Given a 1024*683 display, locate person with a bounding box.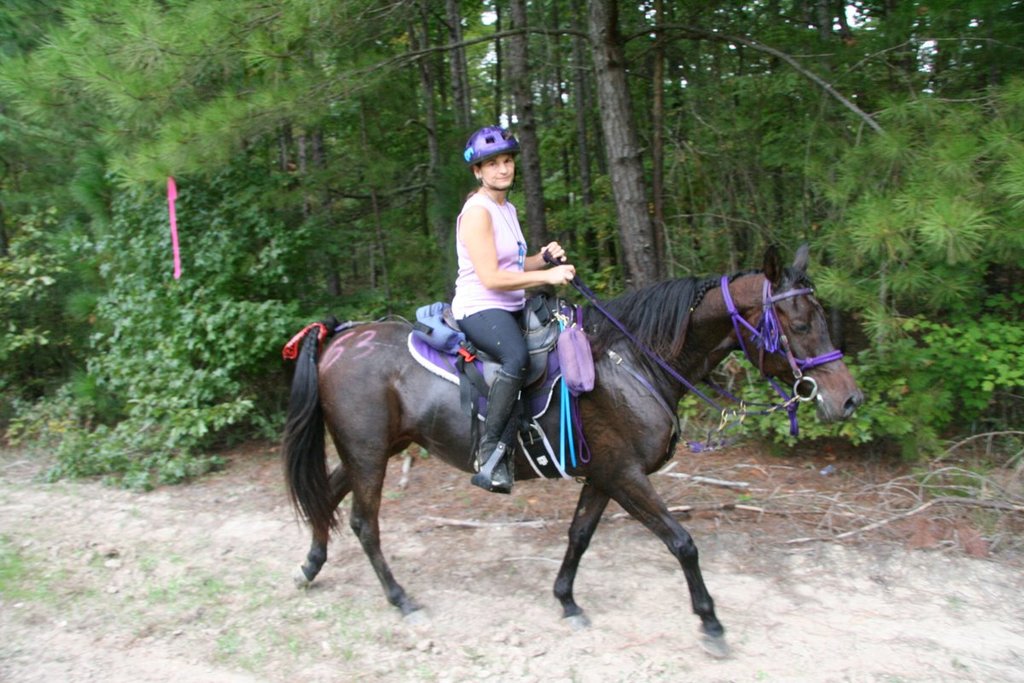
Located: <box>393,121,608,436</box>.
